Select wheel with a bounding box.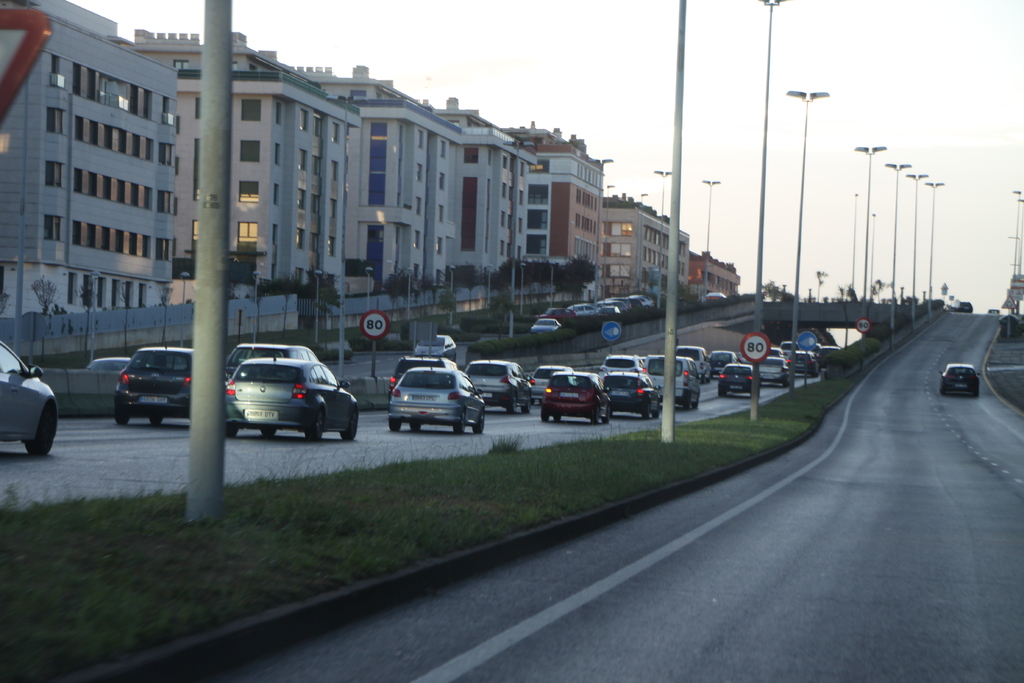
[312,411,322,445].
